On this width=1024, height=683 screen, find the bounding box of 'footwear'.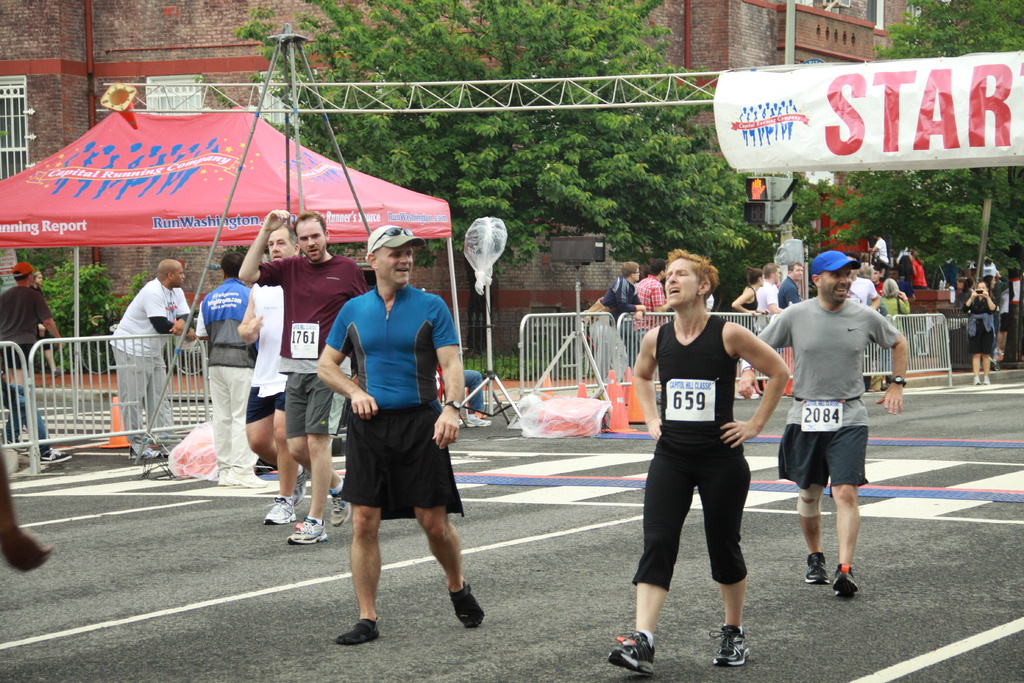
Bounding box: select_region(262, 493, 293, 524).
